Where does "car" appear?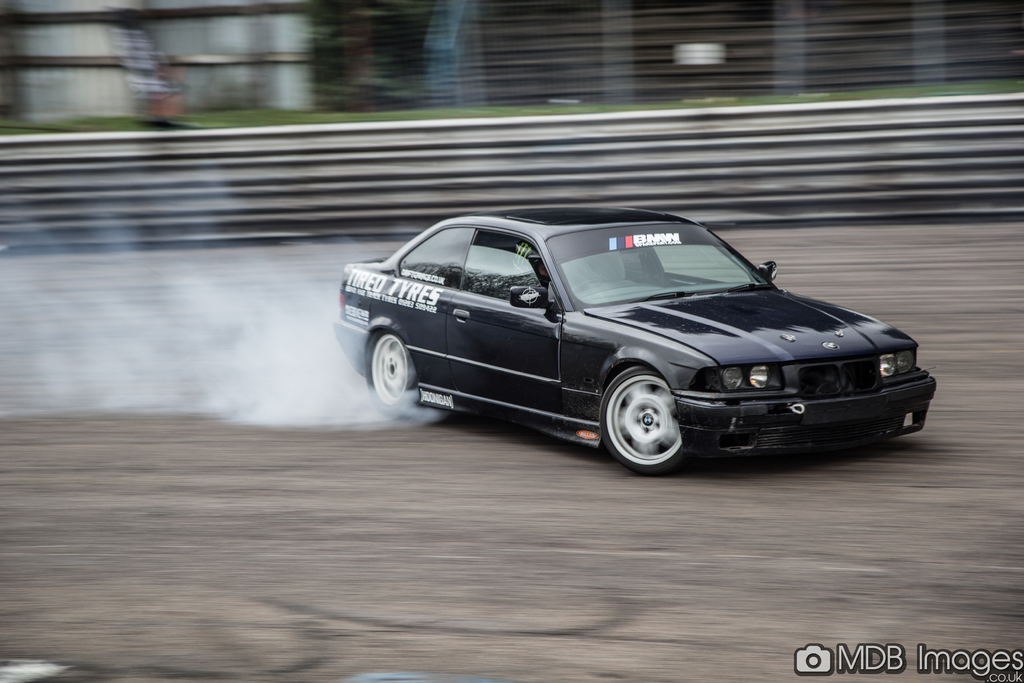
Appears at region(328, 210, 932, 472).
